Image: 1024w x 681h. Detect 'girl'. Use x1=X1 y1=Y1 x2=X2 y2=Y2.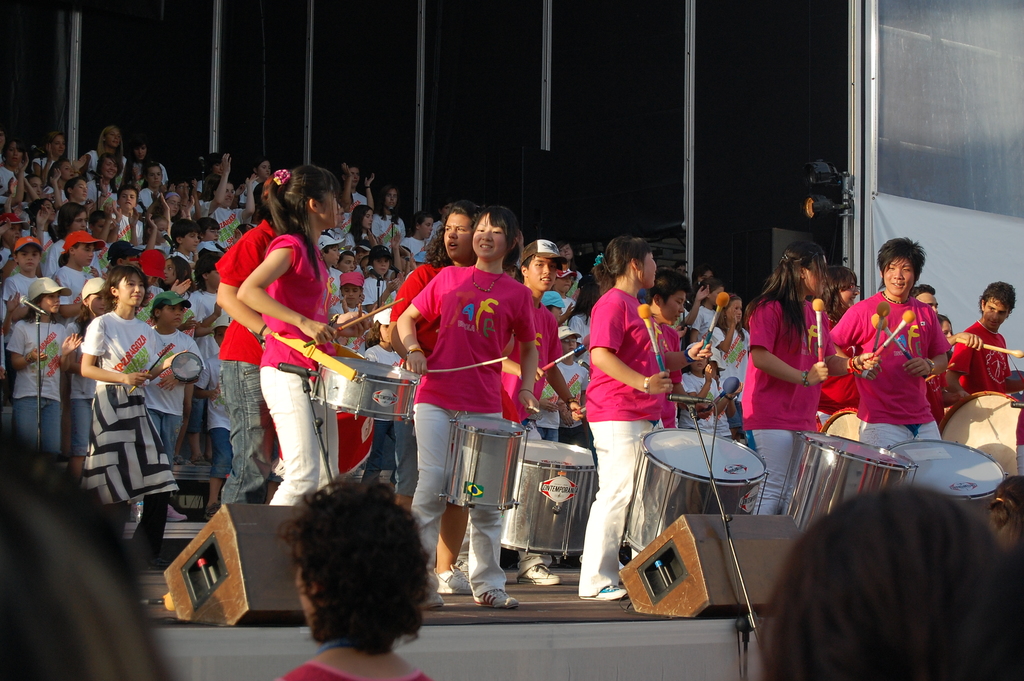
x1=739 y1=241 x2=881 y2=516.
